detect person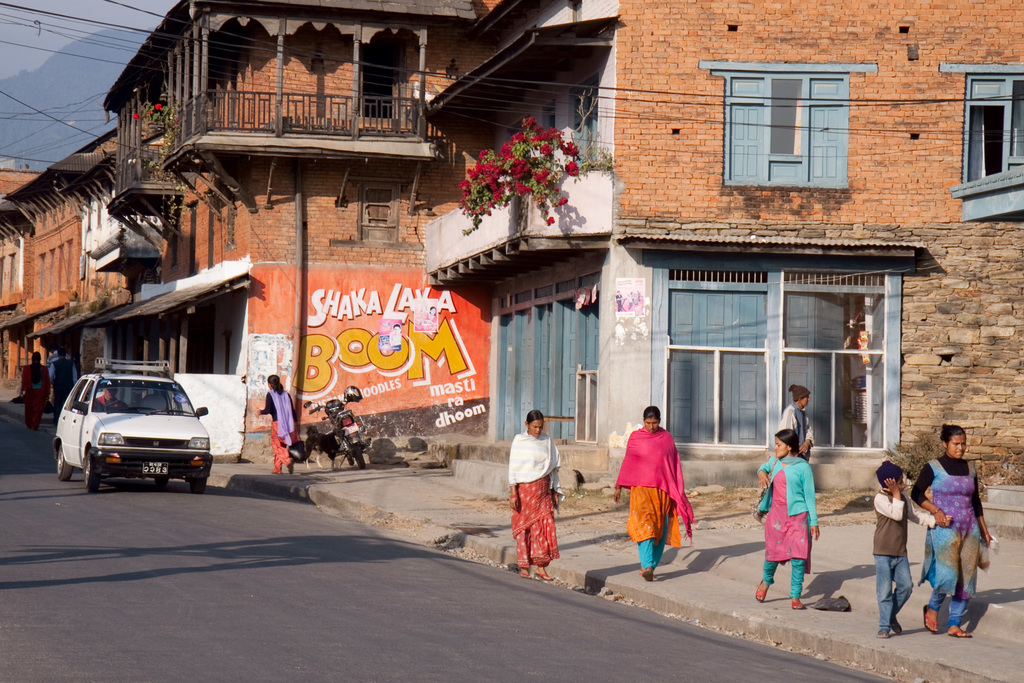
<box>621,399,702,575</box>
